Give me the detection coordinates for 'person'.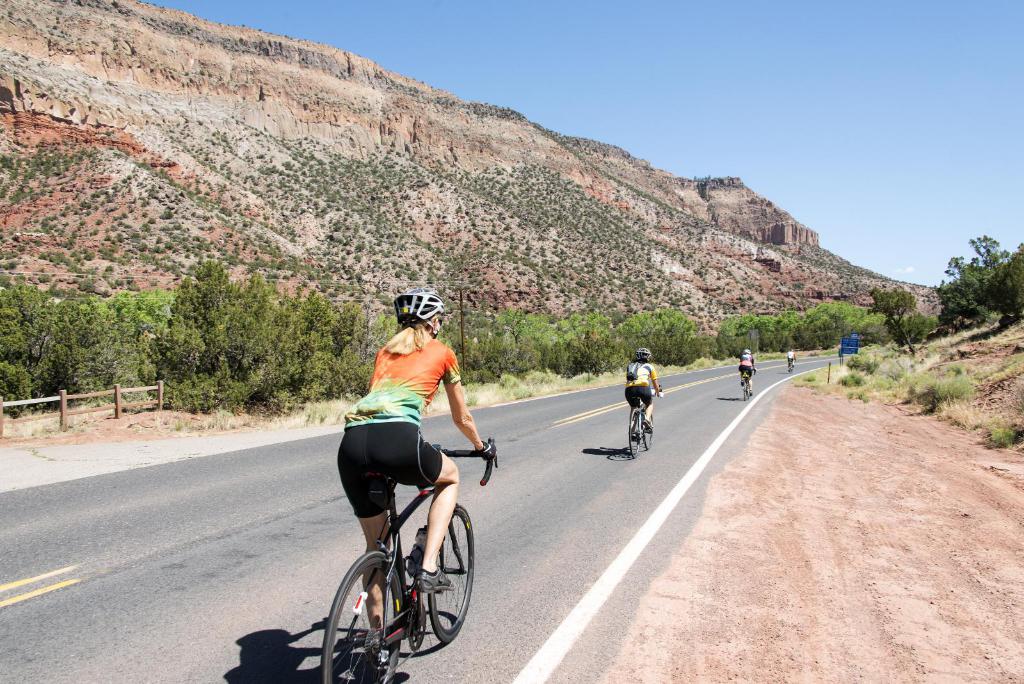
crop(624, 337, 660, 446).
